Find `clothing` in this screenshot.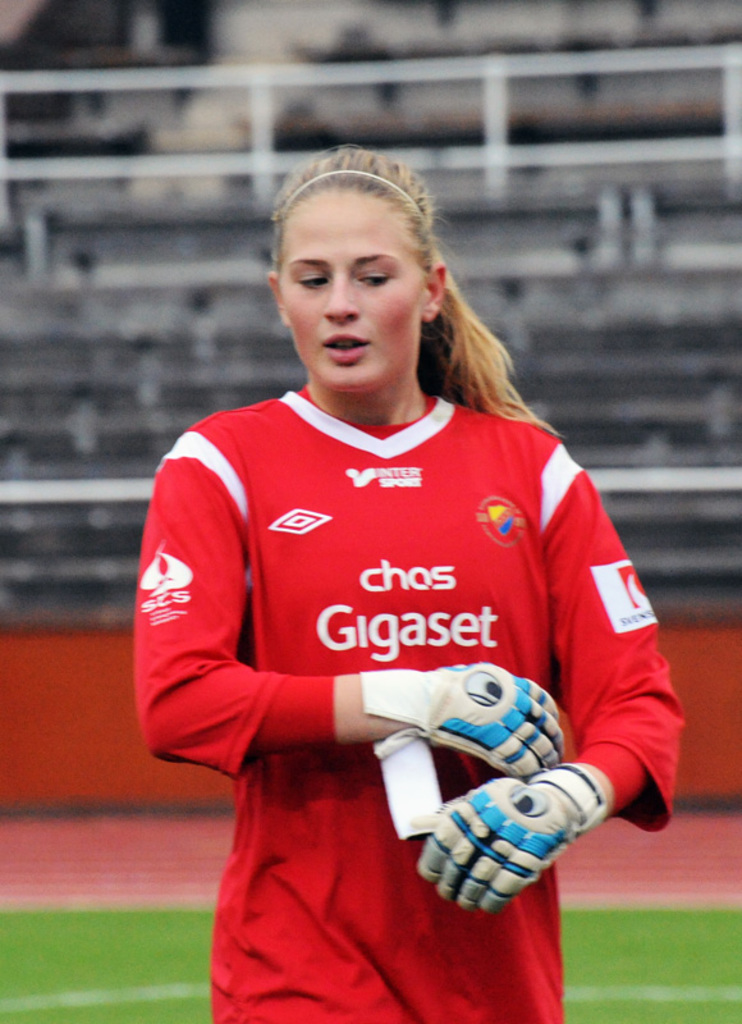
The bounding box for `clothing` is pyautogui.locateOnScreen(133, 381, 682, 1023).
